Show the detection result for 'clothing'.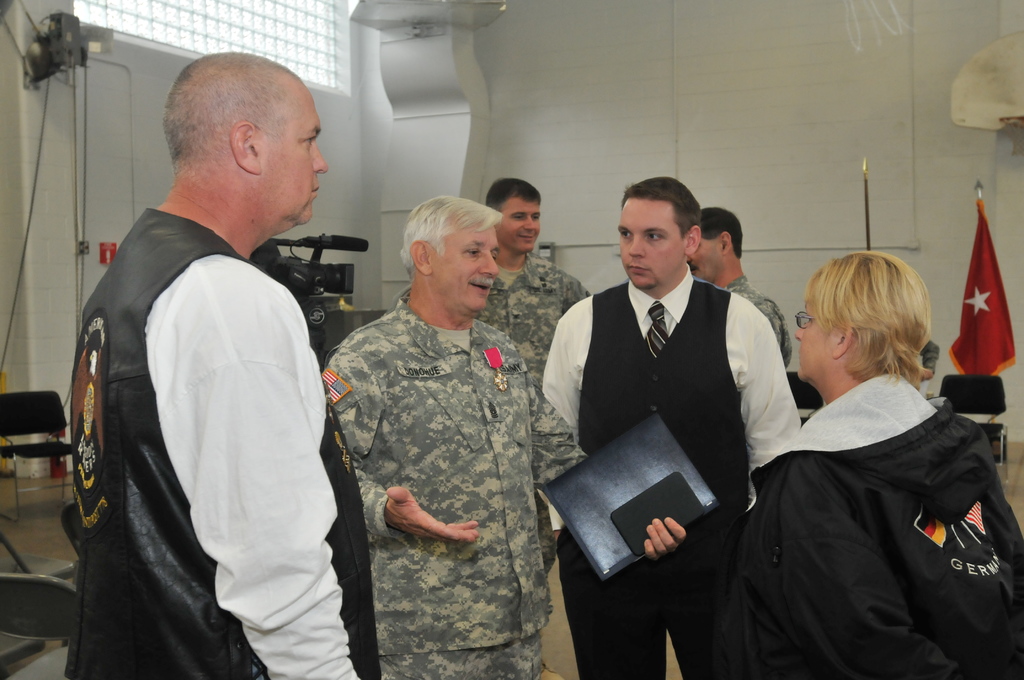
920,339,940,374.
